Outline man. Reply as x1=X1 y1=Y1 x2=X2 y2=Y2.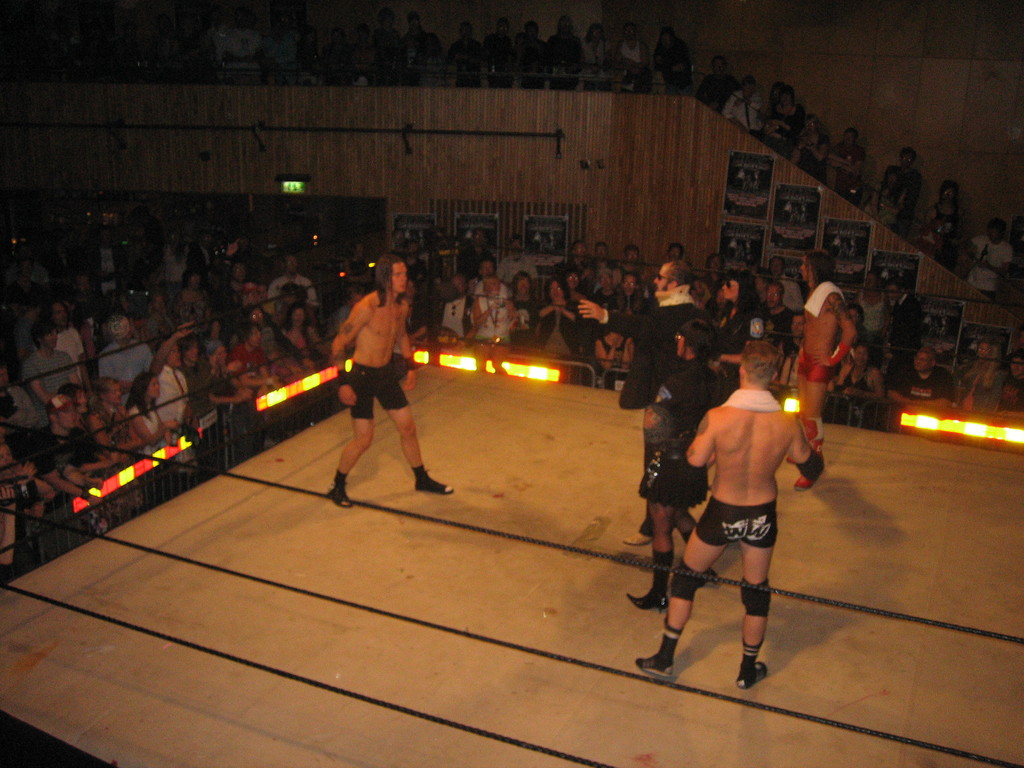
x1=965 y1=220 x2=1009 y2=301.
